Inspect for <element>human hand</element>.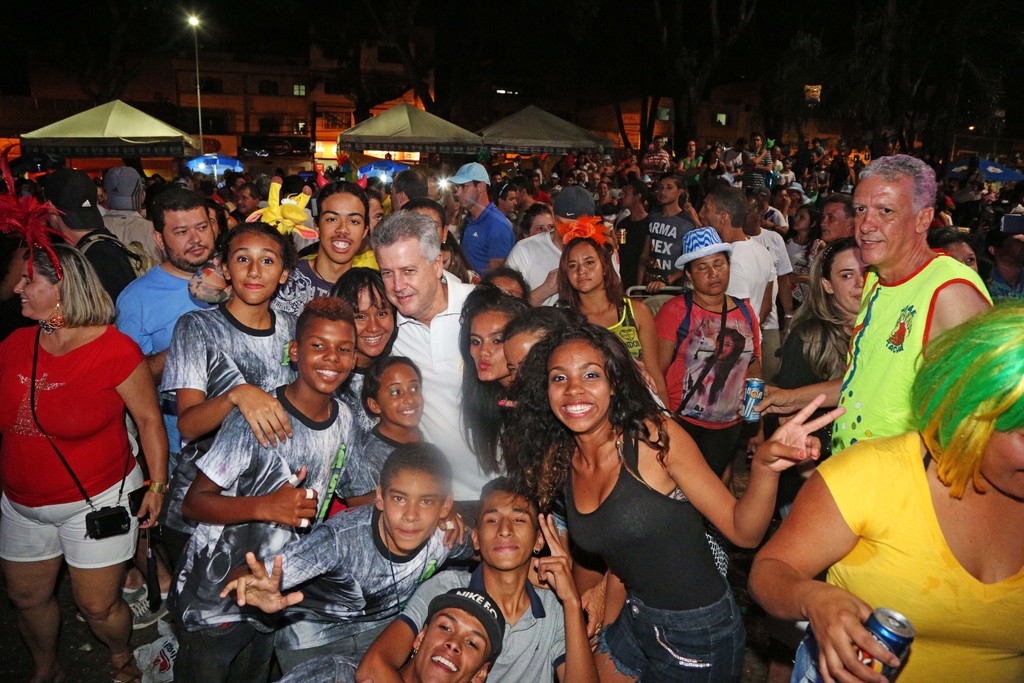
Inspection: x1=754 y1=393 x2=847 y2=481.
